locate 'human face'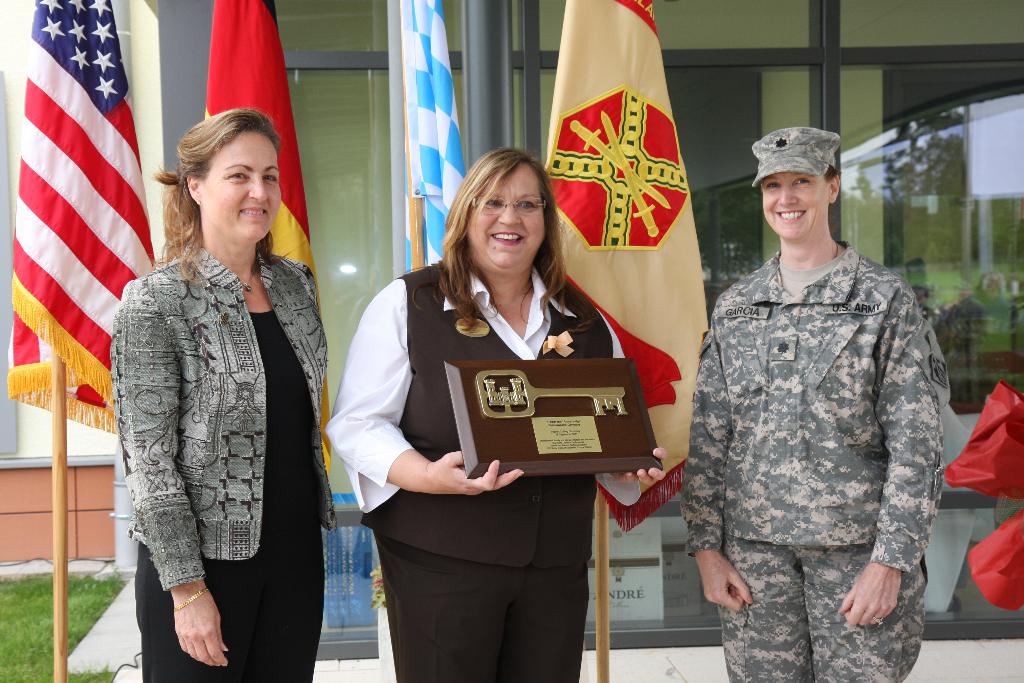
pyautogui.locateOnScreen(467, 162, 543, 267)
